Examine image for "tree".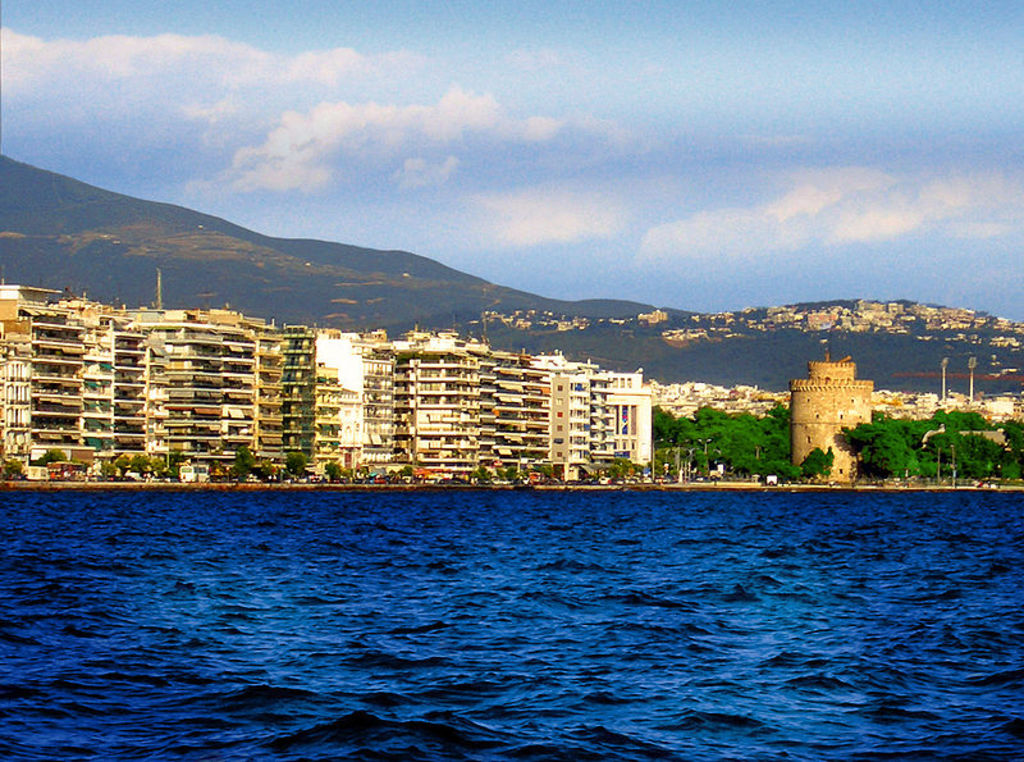
Examination result: (283, 447, 307, 484).
